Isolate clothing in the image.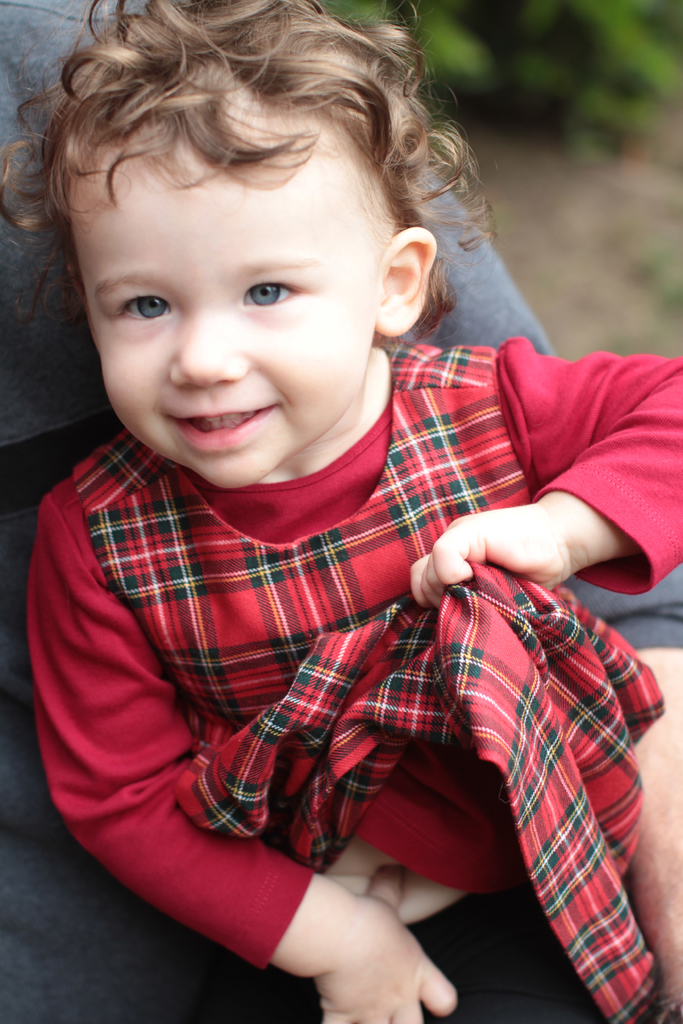
Isolated region: detection(38, 246, 648, 984).
